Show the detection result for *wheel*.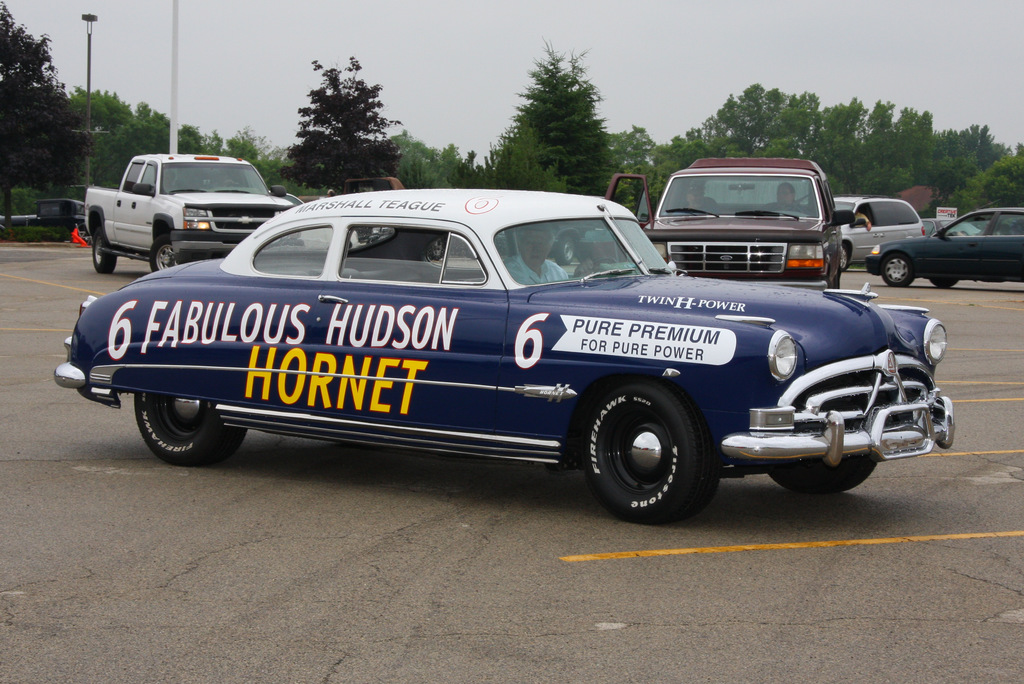
crop(961, 229, 971, 235).
